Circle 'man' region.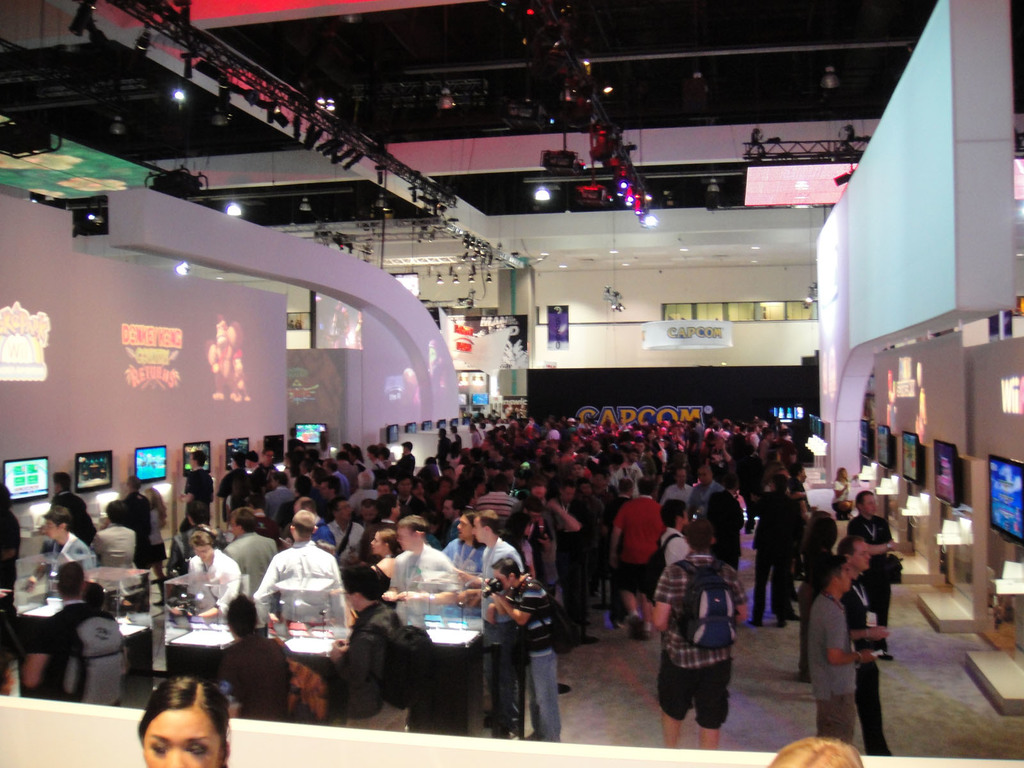
Region: (x1=747, y1=476, x2=801, y2=626).
